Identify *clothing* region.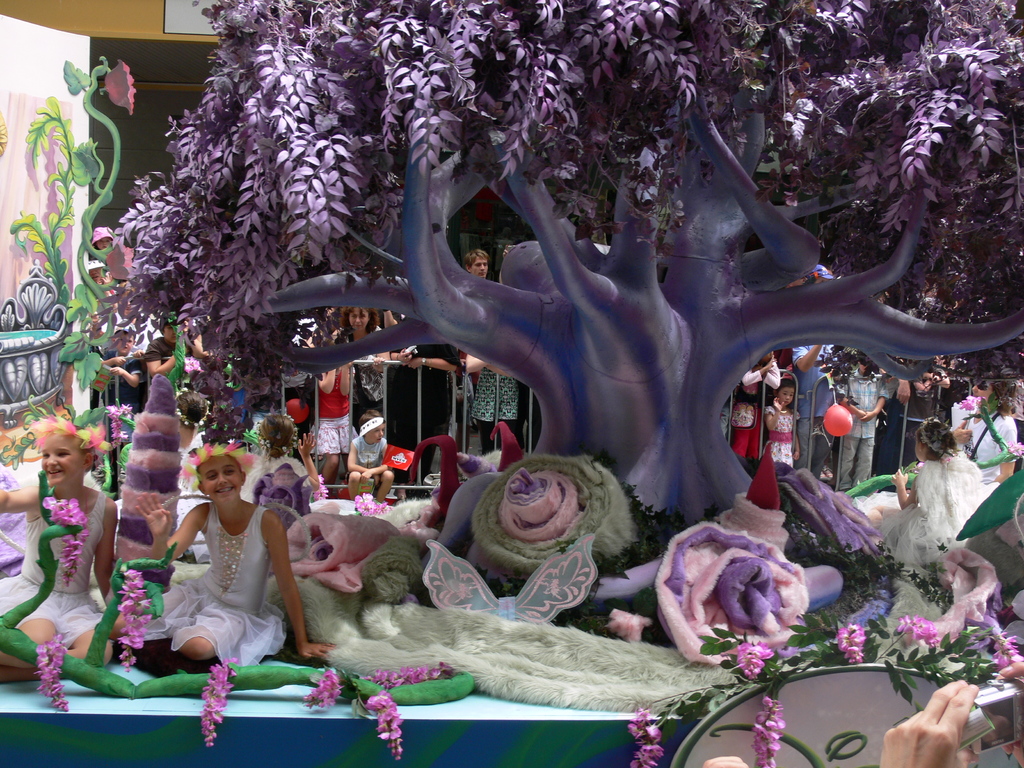
Region: [left=350, top=430, right=387, bottom=474].
